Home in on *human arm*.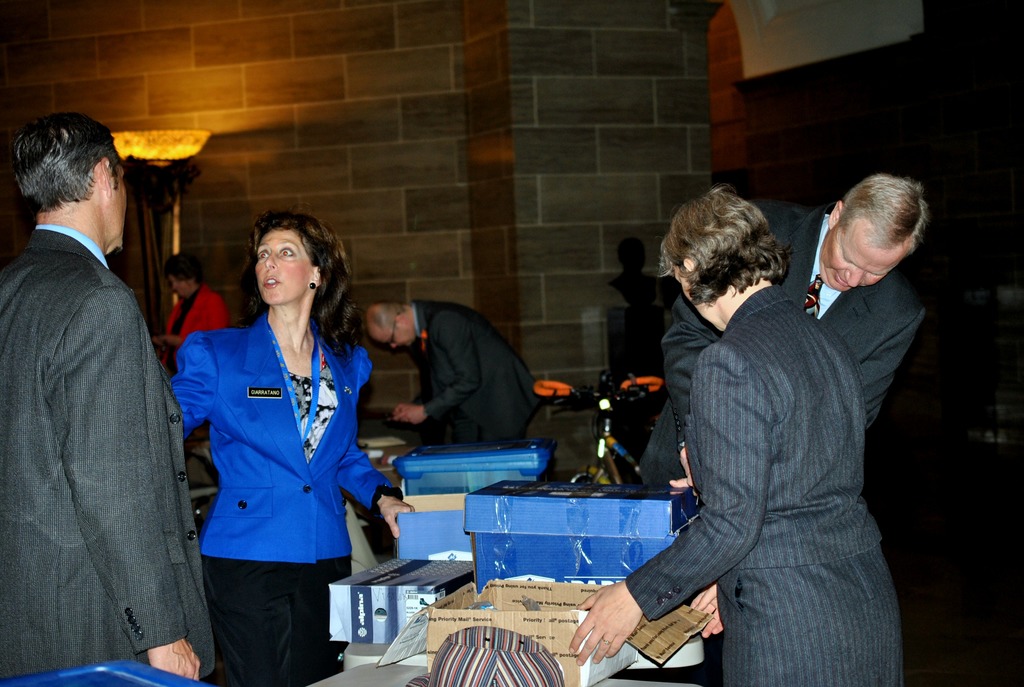
Homed in at BBox(339, 358, 411, 536).
